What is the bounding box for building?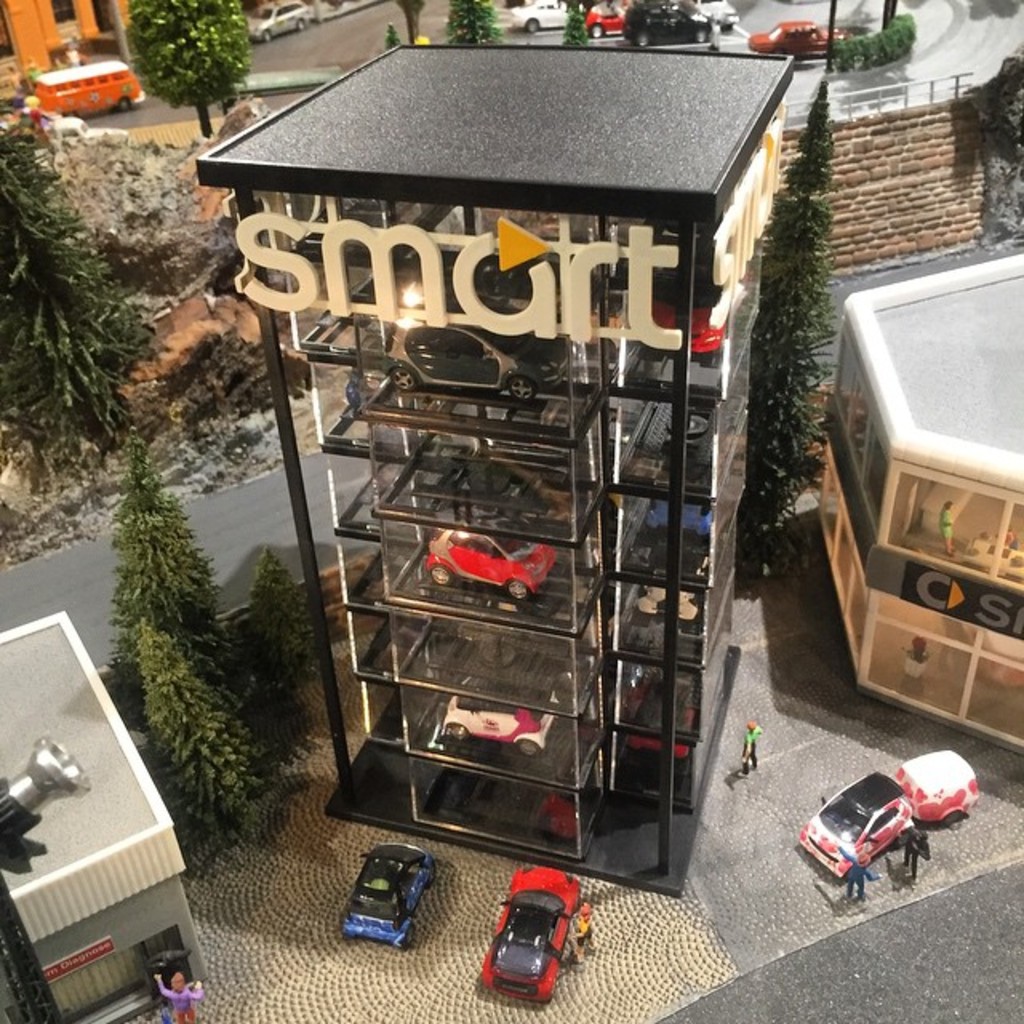
bbox(0, 606, 203, 1022).
